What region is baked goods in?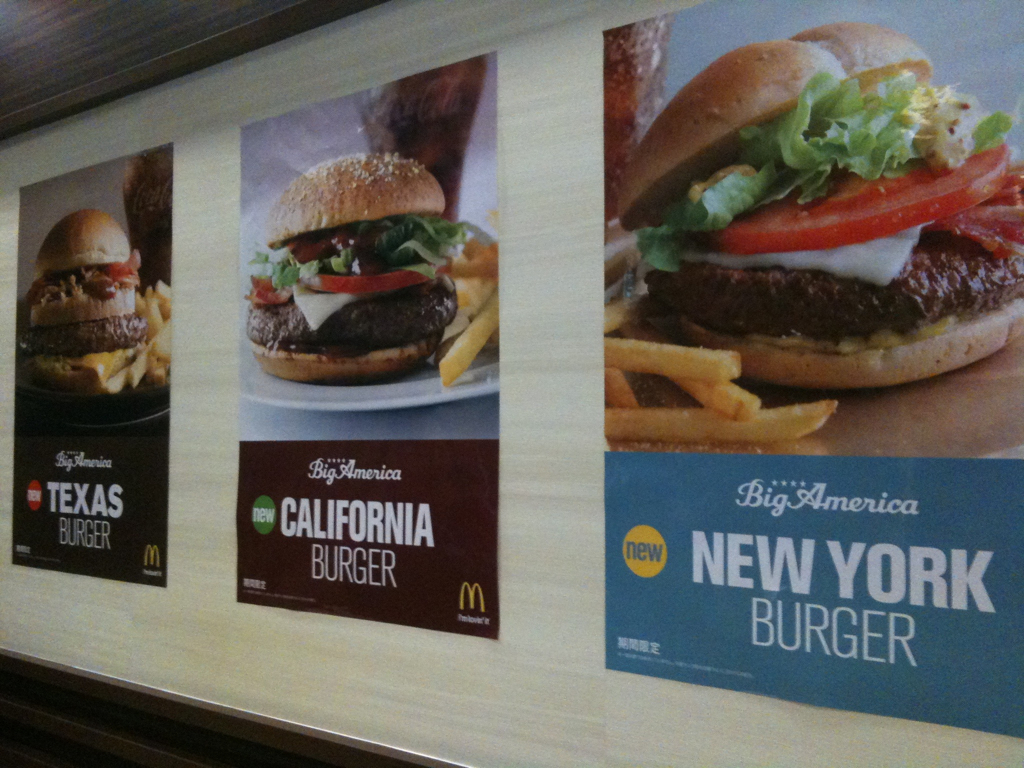
BBox(613, 22, 1023, 391).
